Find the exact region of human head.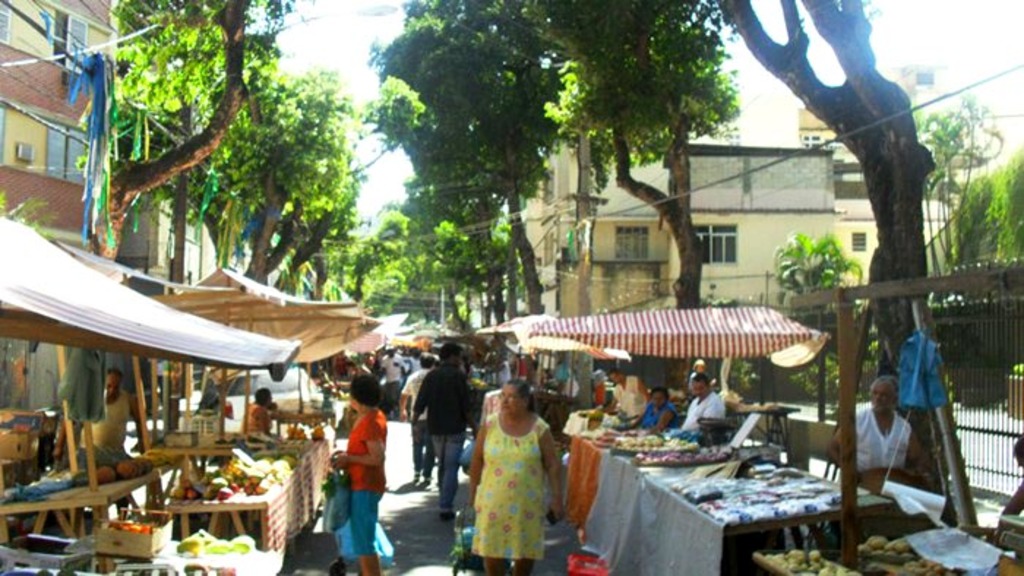
Exact region: crop(869, 374, 895, 415).
